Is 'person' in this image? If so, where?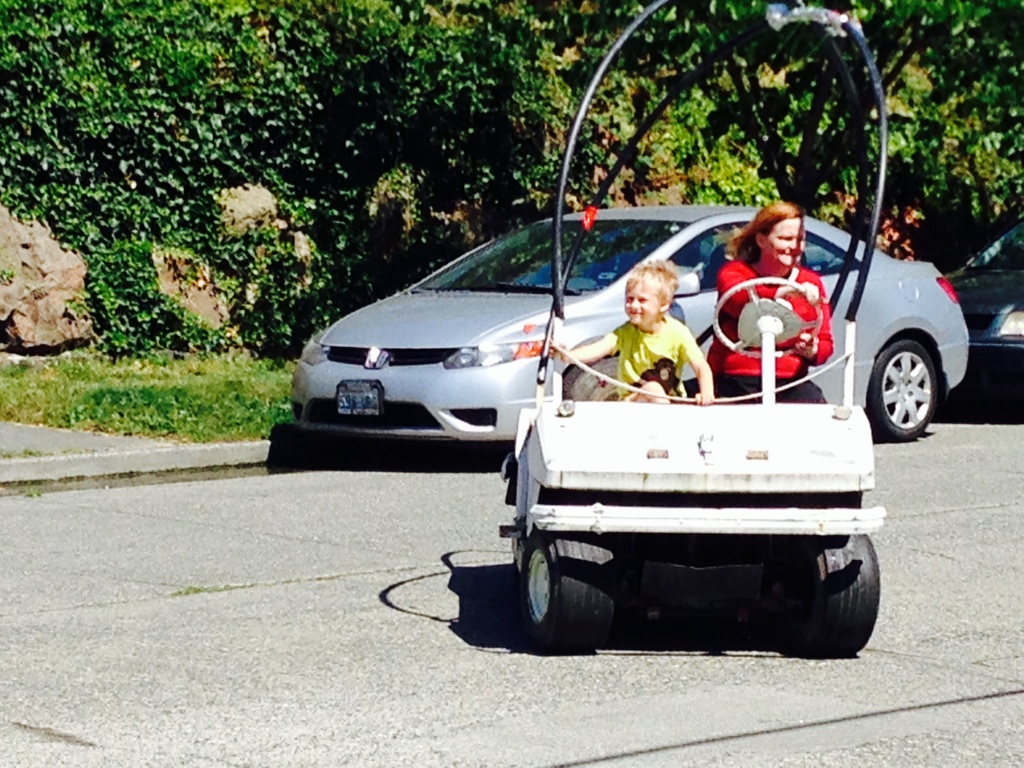
Yes, at BBox(700, 198, 835, 401).
